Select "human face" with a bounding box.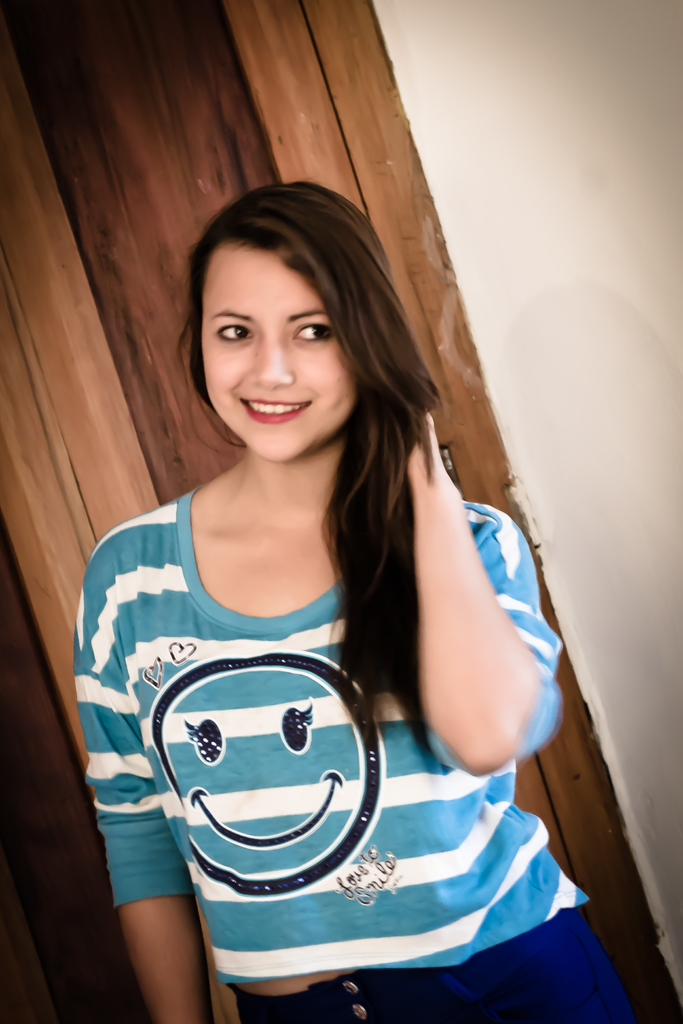
<region>195, 234, 366, 463</region>.
